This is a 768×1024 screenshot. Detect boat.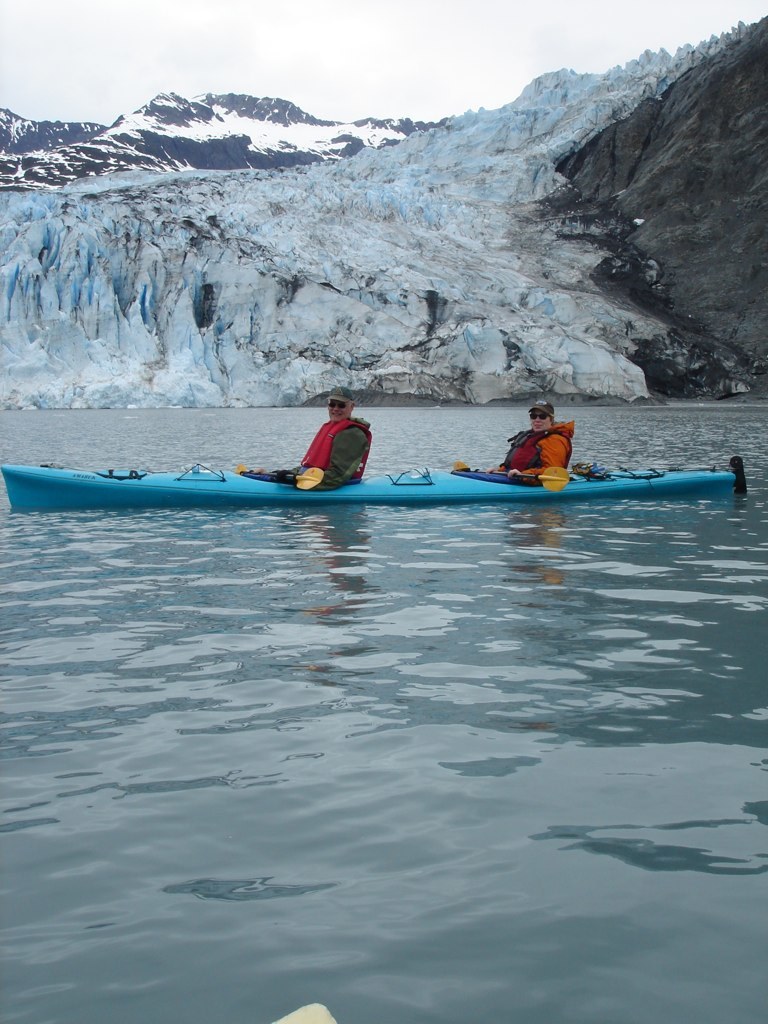
box=[2, 452, 747, 506].
